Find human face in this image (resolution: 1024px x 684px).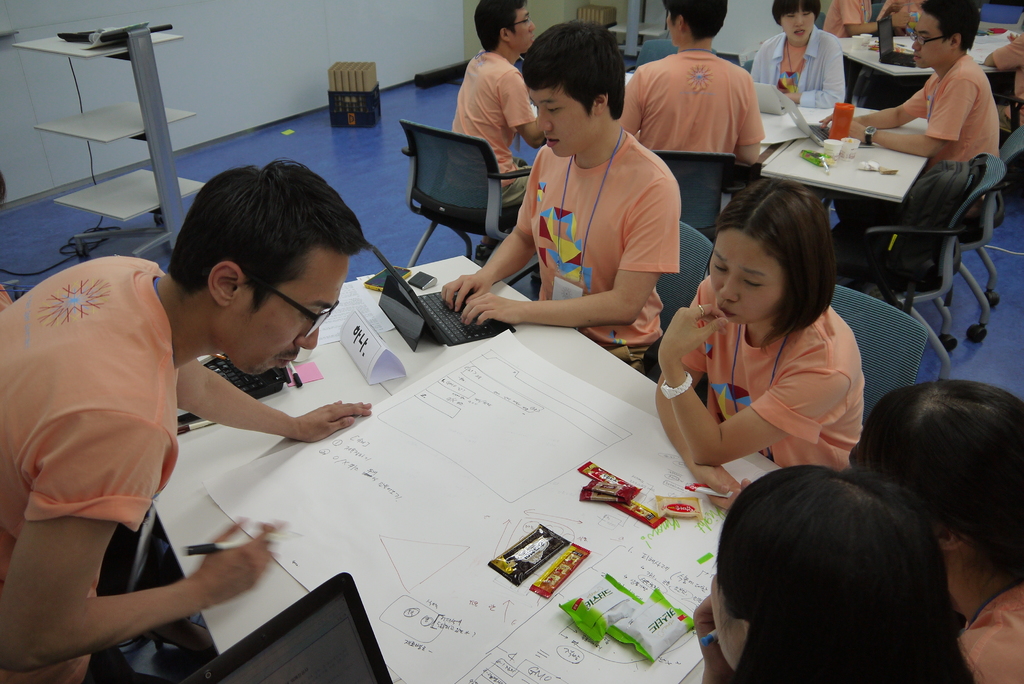
(707,231,783,322).
